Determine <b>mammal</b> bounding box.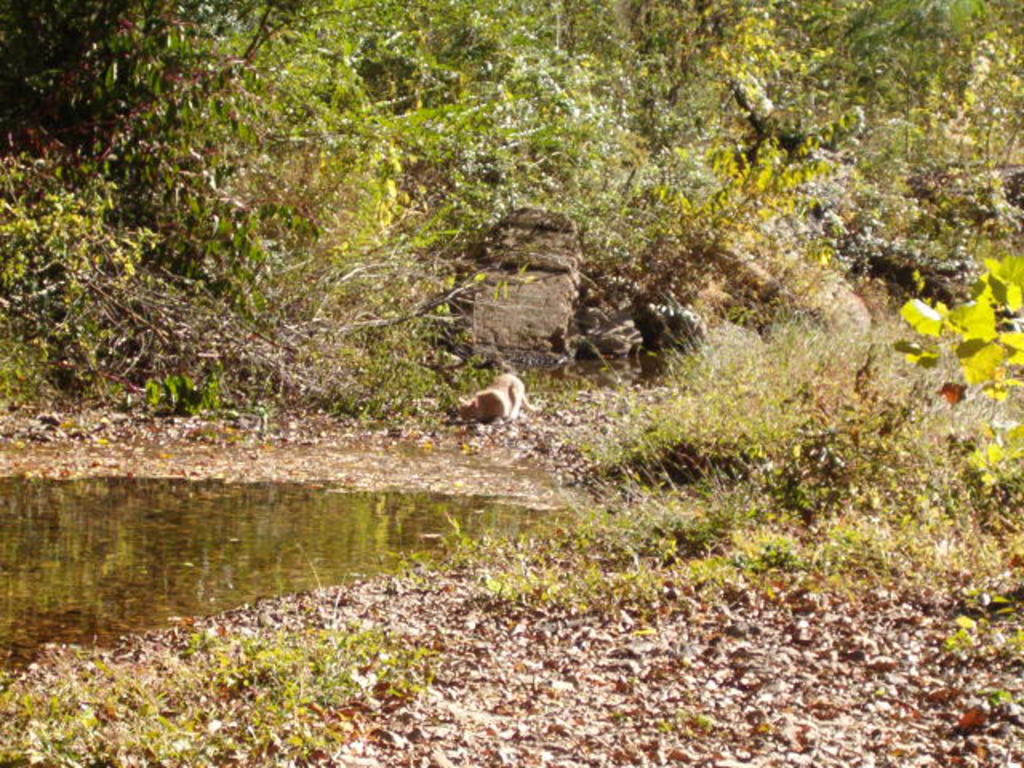
Determined: left=454, top=373, right=544, bottom=424.
